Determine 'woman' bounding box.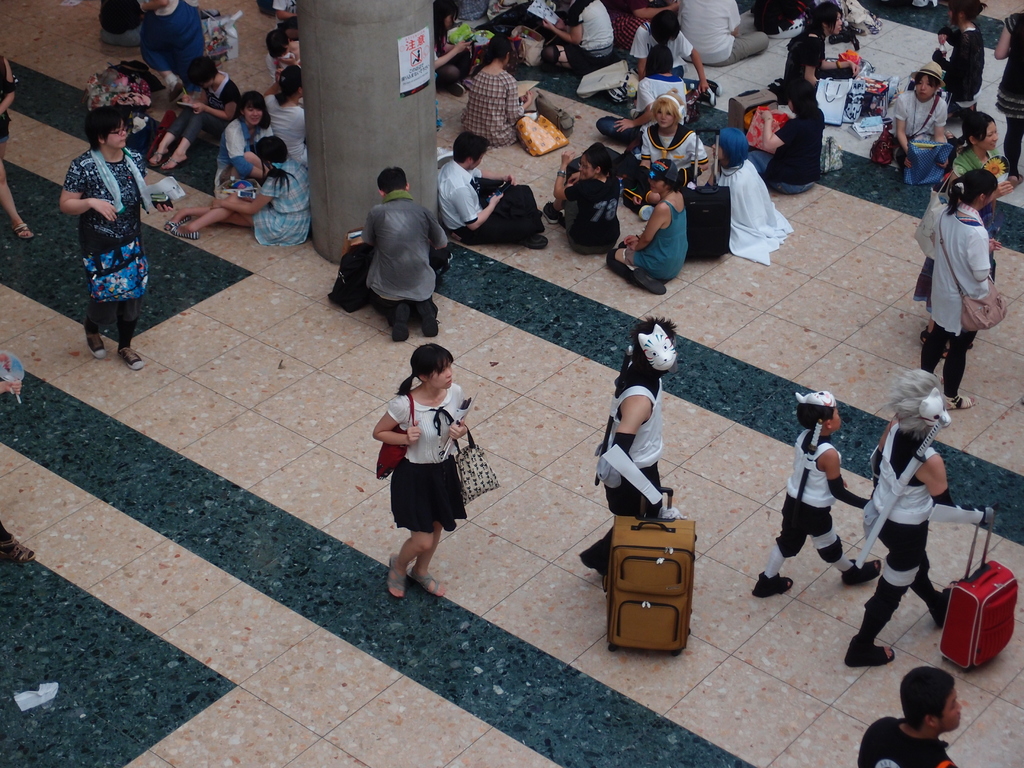
Determined: locate(920, 168, 995, 414).
